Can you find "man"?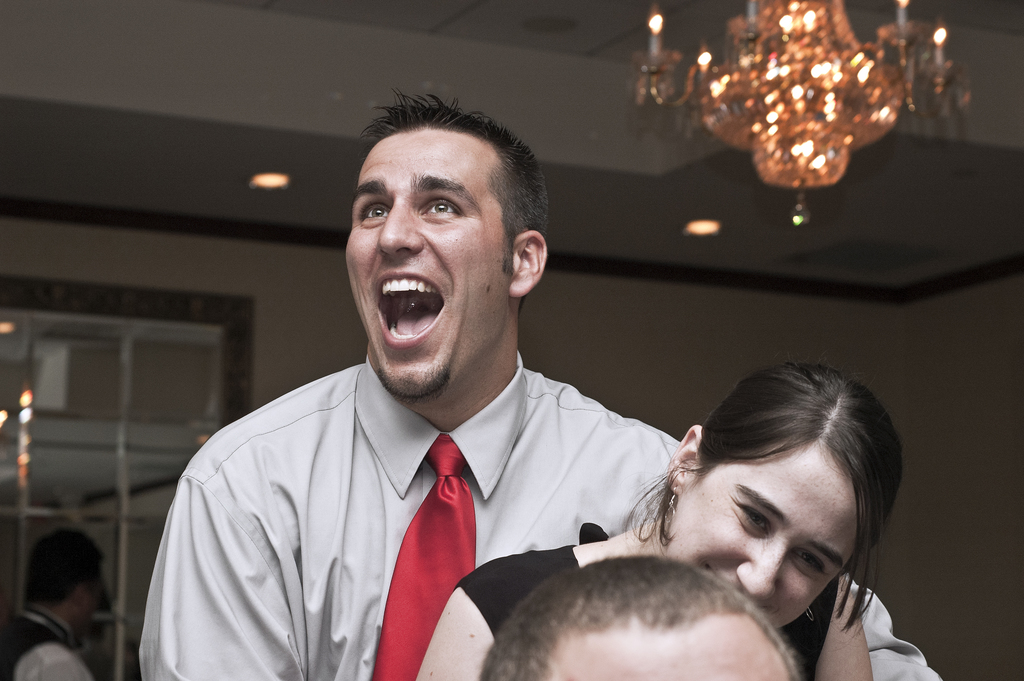
Yes, bounding box: bbox=[1, 525, 116, 671].
